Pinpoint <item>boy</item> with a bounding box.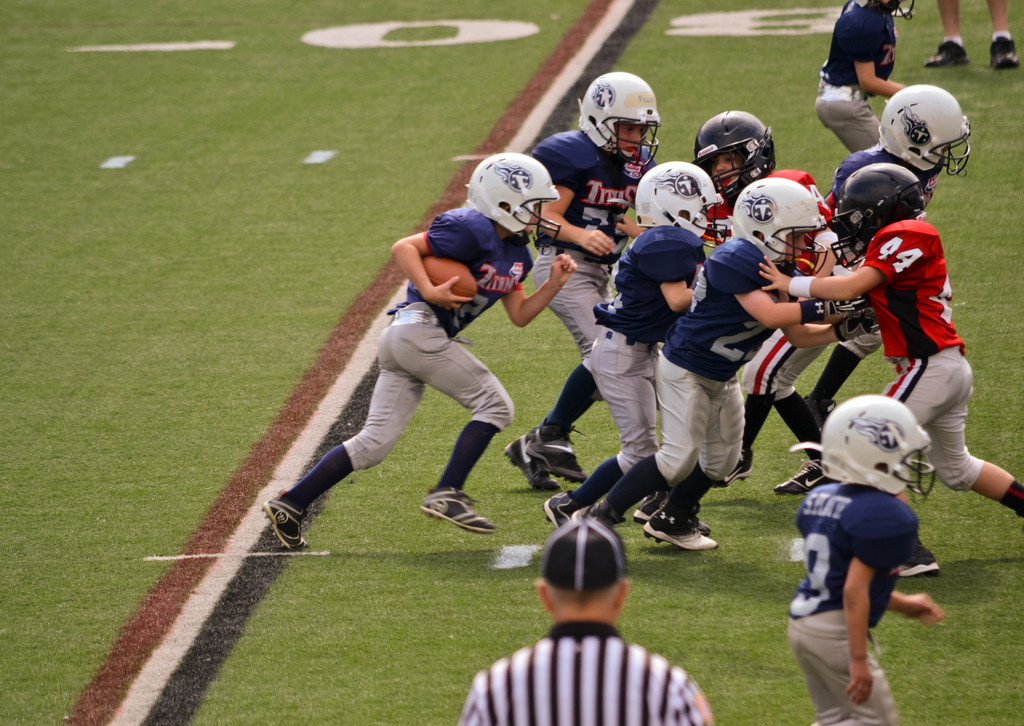
left=280, top=161, right=595, bottom=562.
